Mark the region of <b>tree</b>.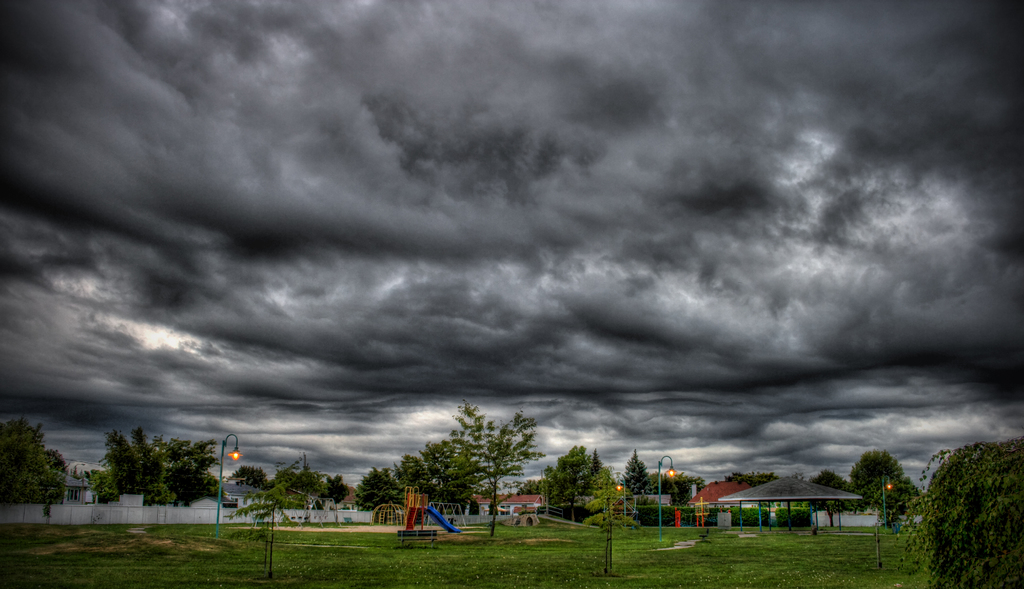
Region: 808/468/856/529.
